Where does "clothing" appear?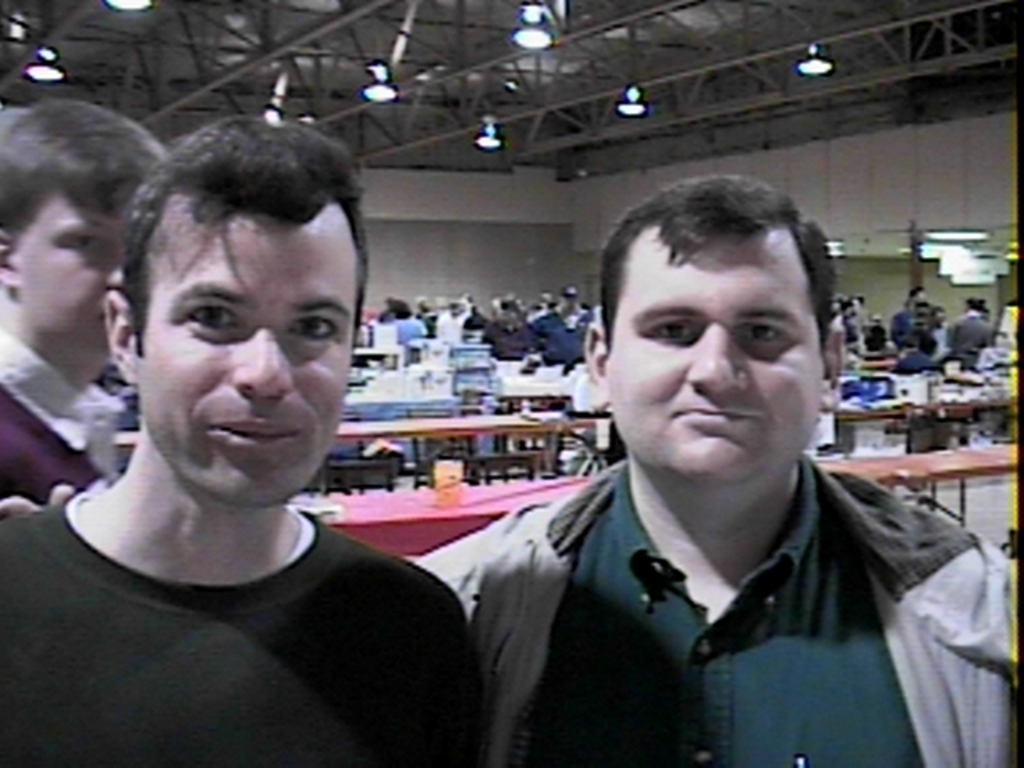
Appears at {"x1": 0, "y1": 320, "x2": 126, "y2": 520}.
